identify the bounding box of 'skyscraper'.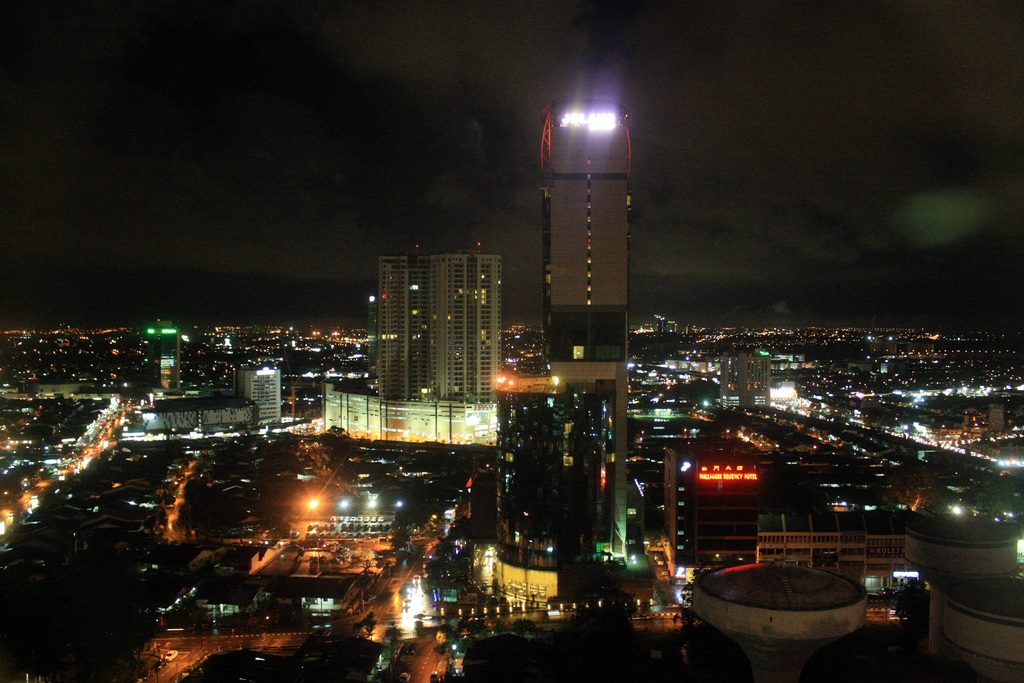
pyautogui.locateOnScreen(685, 547, 860, 682).
